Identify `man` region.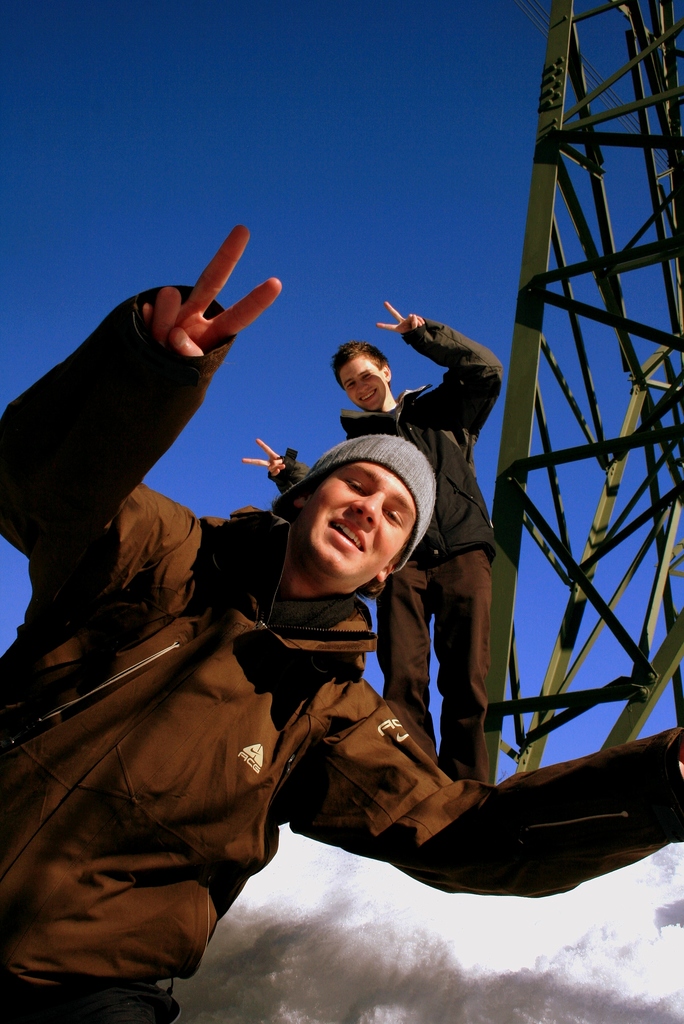
Region: (240,293,514,784).
